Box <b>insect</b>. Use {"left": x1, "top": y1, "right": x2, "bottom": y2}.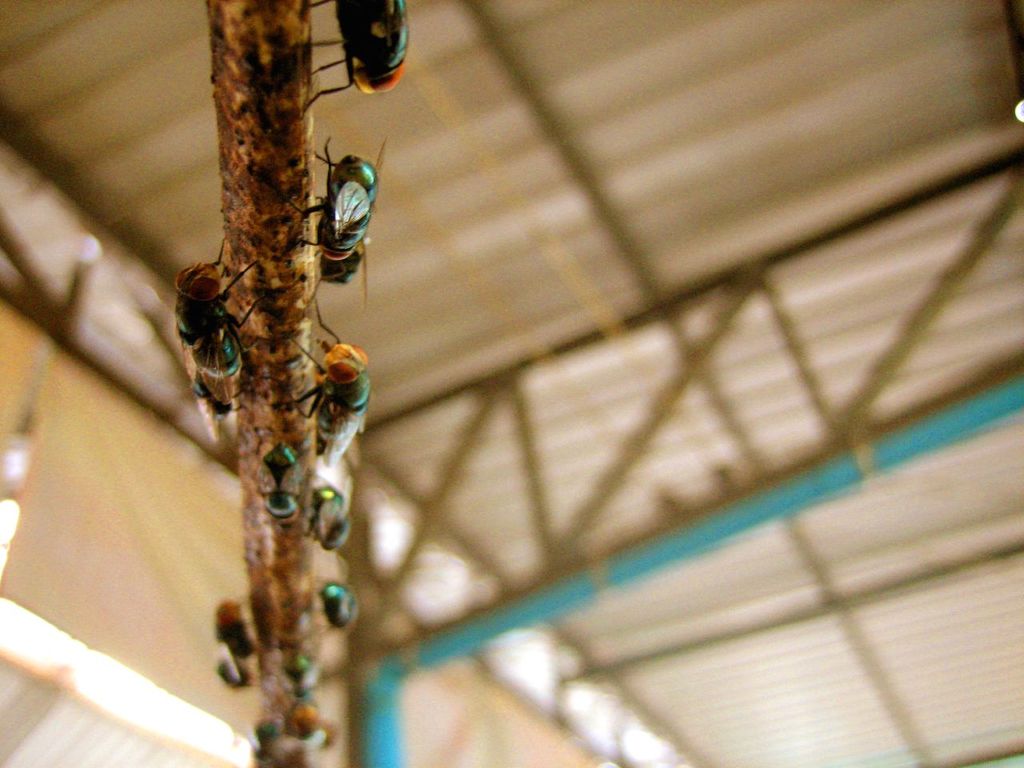
{"left": 213, "top": 598, "right": 259, "bottom": 689}.
